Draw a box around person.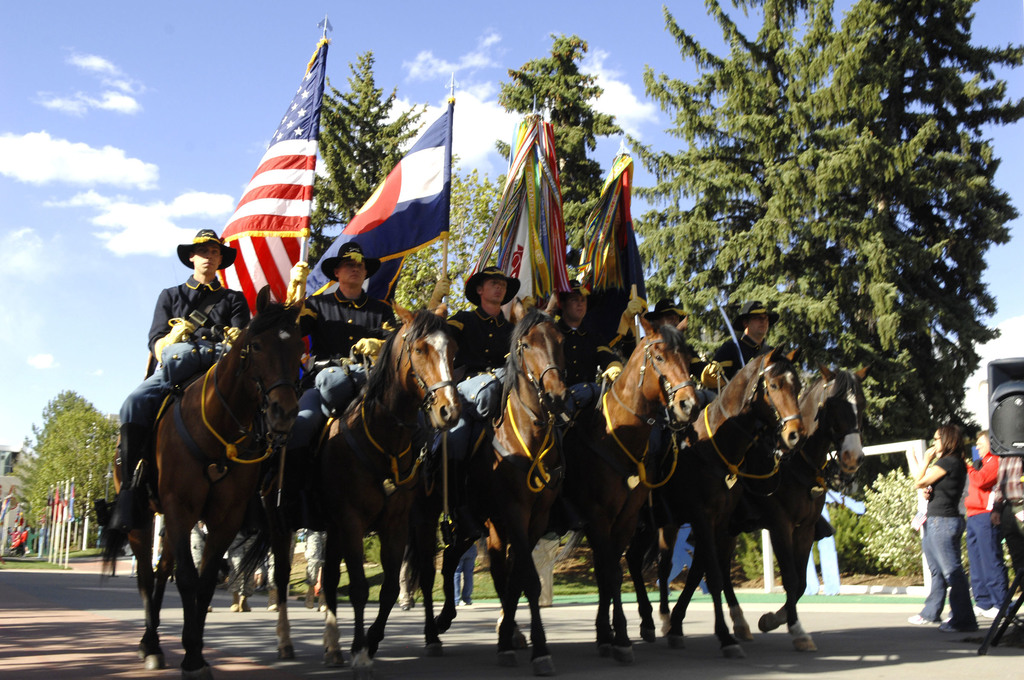
pyautogui.locateOnScreen(426, 264, 515, 535).
